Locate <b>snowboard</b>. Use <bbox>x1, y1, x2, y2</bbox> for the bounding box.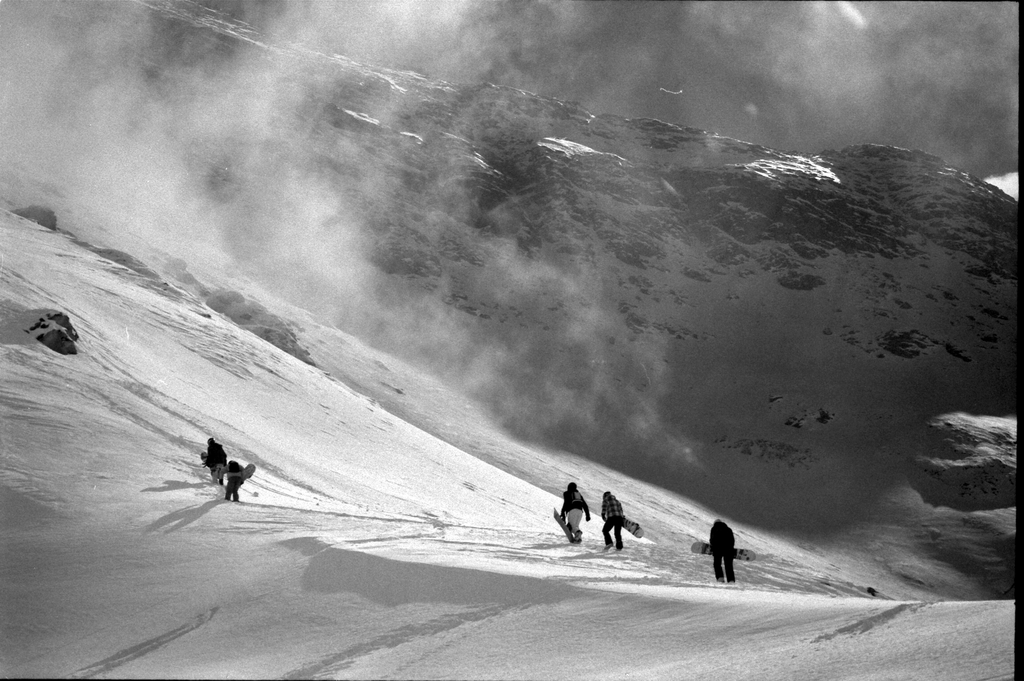
<bbox>604, 518, 646, 541</bbox>.
